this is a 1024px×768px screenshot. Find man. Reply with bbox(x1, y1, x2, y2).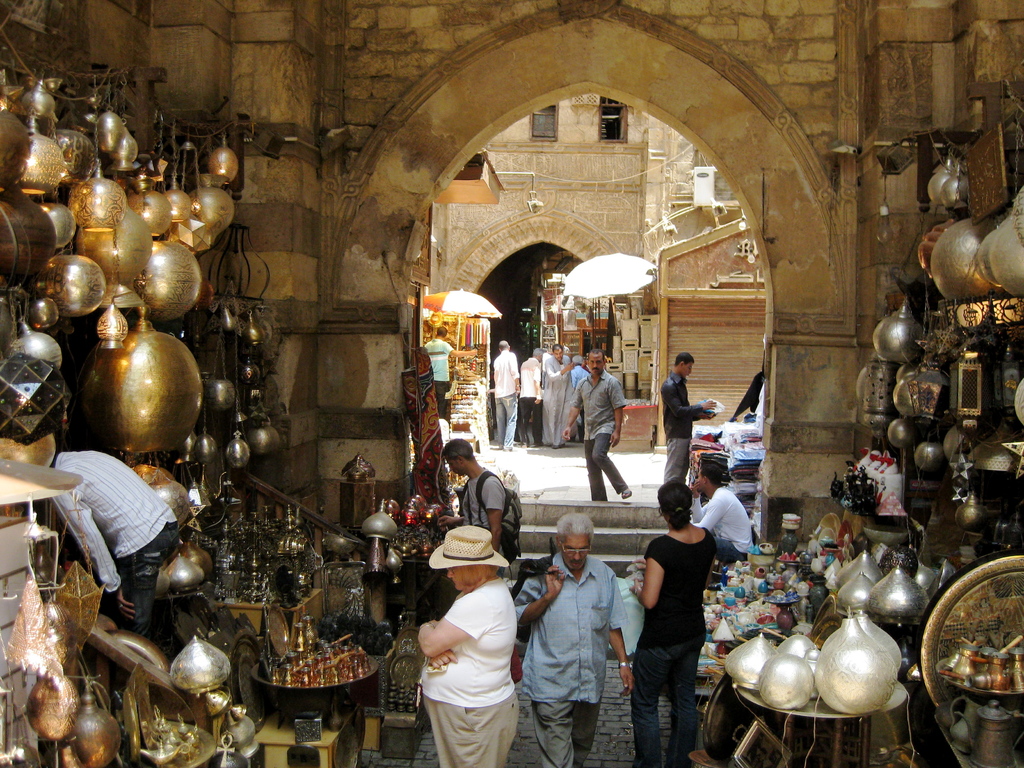
bbox(518, 348, 543, 446).
